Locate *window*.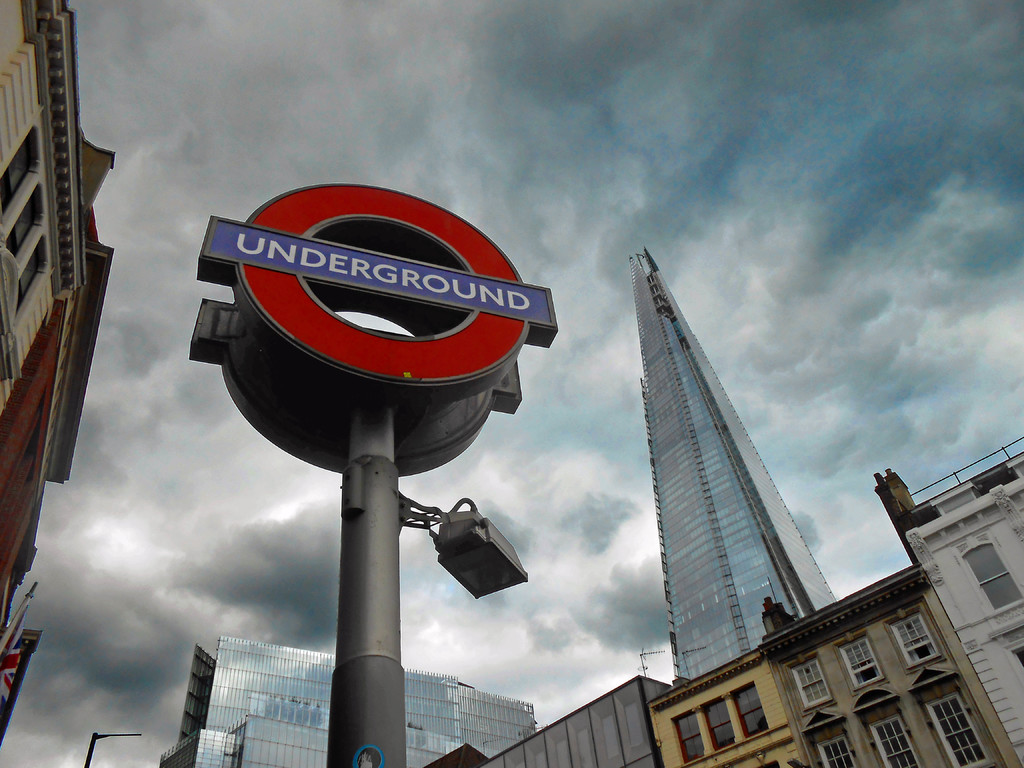
Bounding box: (x1=4, y1=196, x2=33, y2=260).
